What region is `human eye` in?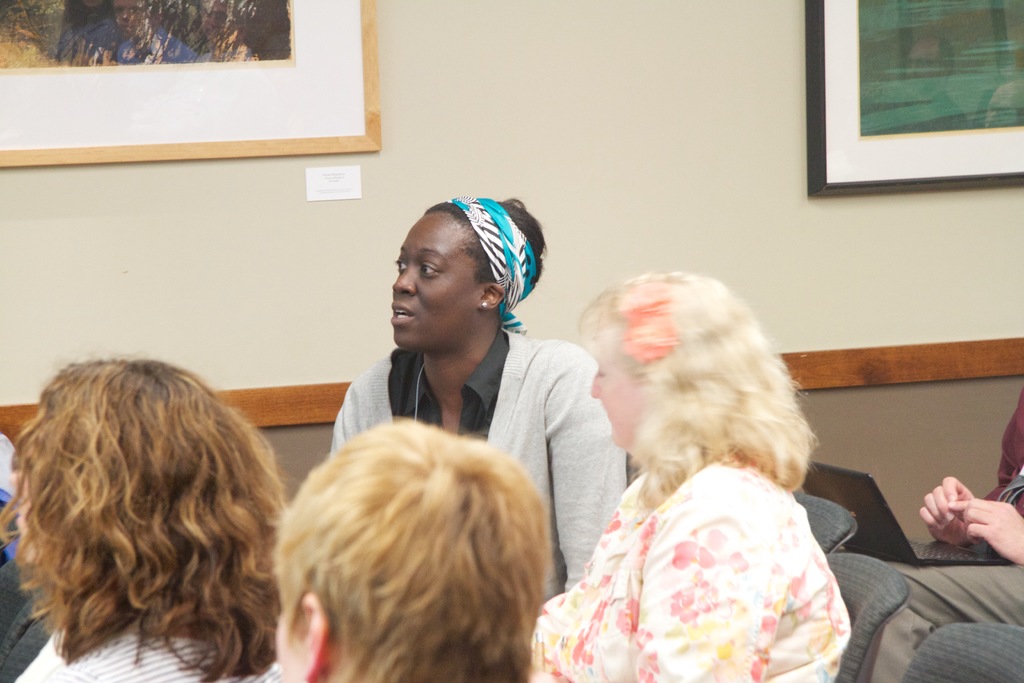
(393,259,408,278).
